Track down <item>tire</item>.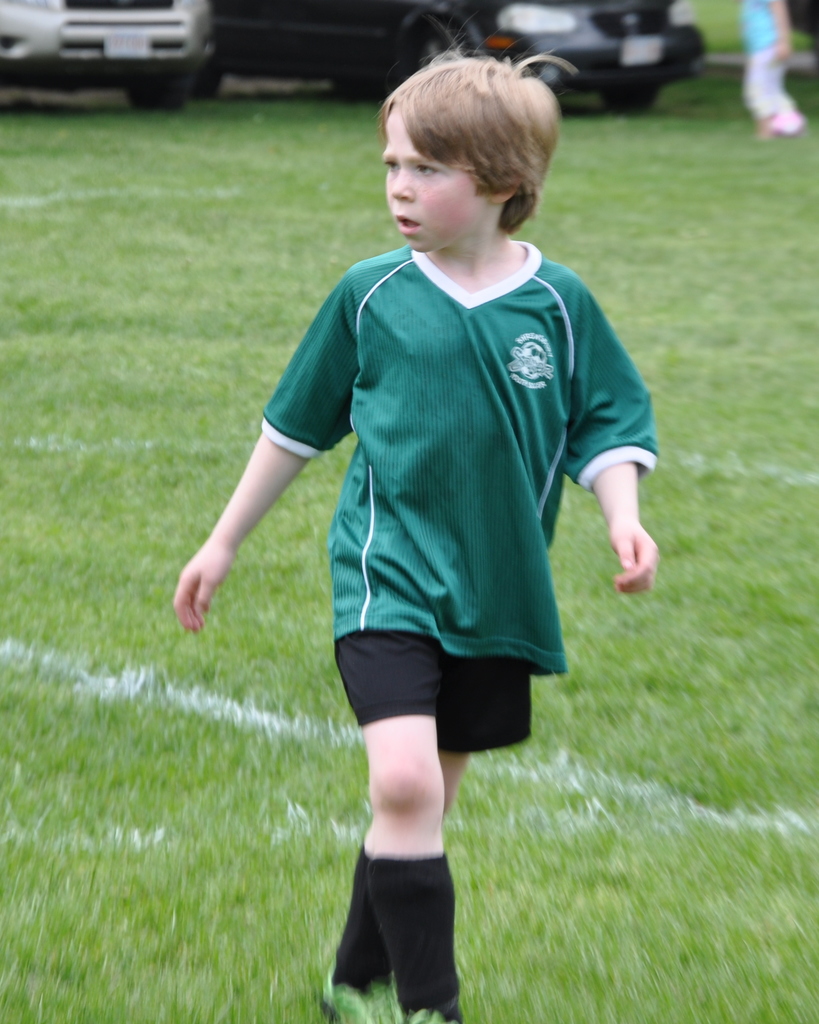
Tracked to x1=117, y1=68, x2=182, y2=111.
